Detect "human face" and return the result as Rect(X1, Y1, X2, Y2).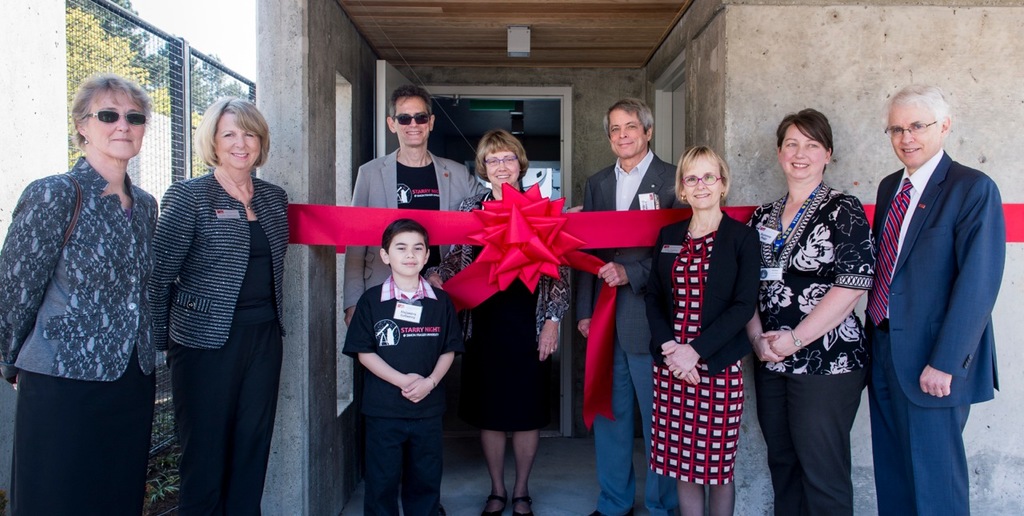
Rect(394, 95, 430, 146).
